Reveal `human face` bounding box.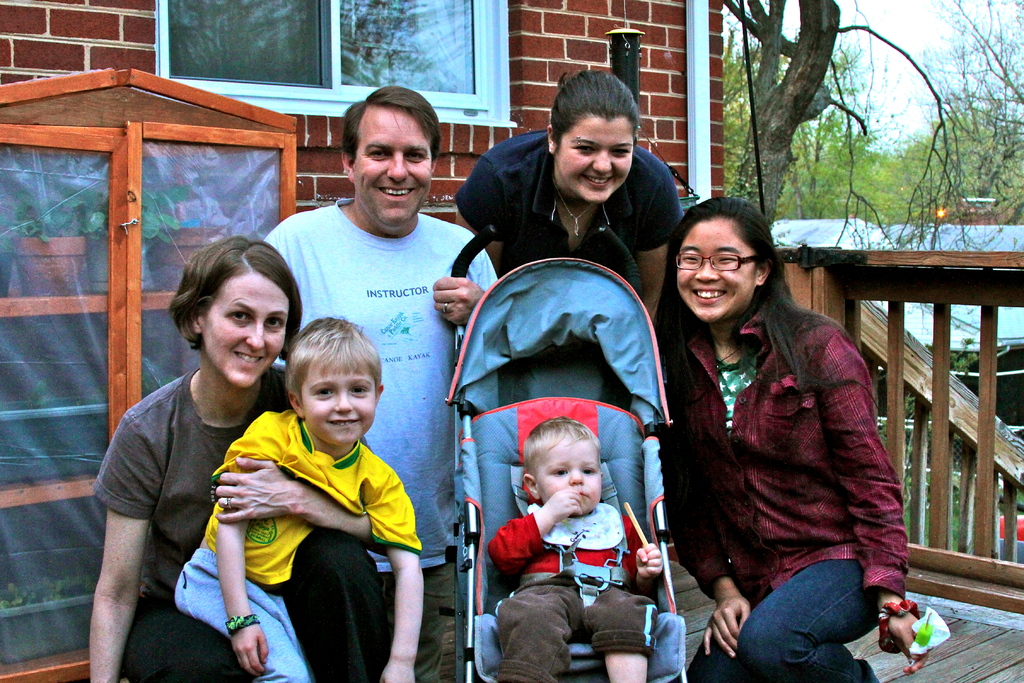
Revealed: 353, 111, 432, 226.
